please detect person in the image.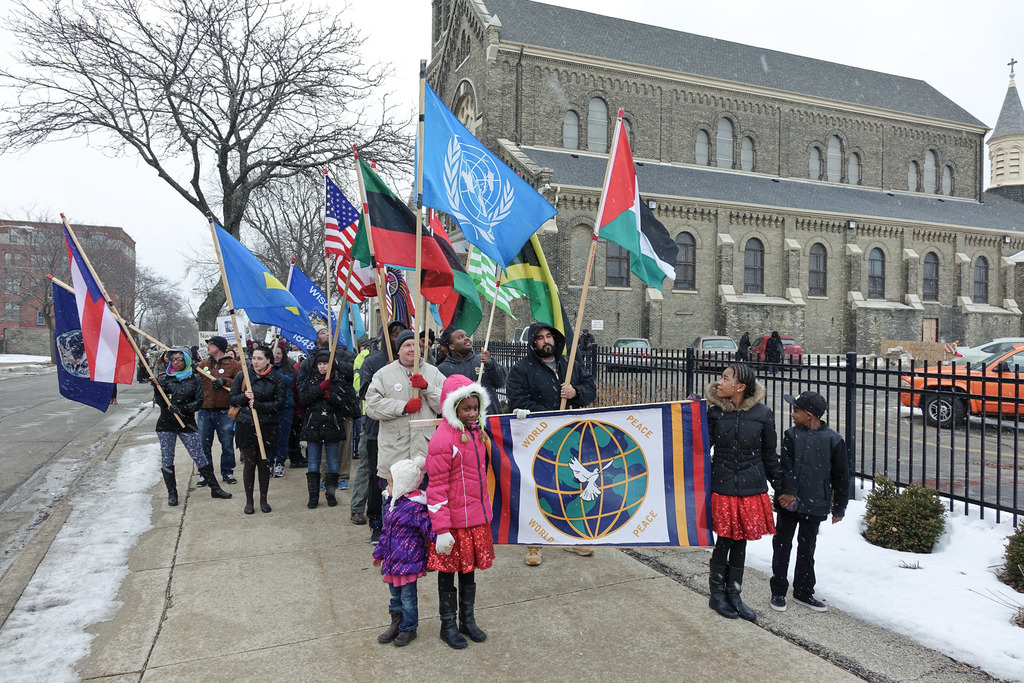
locate(763, 330, 788, 383).
